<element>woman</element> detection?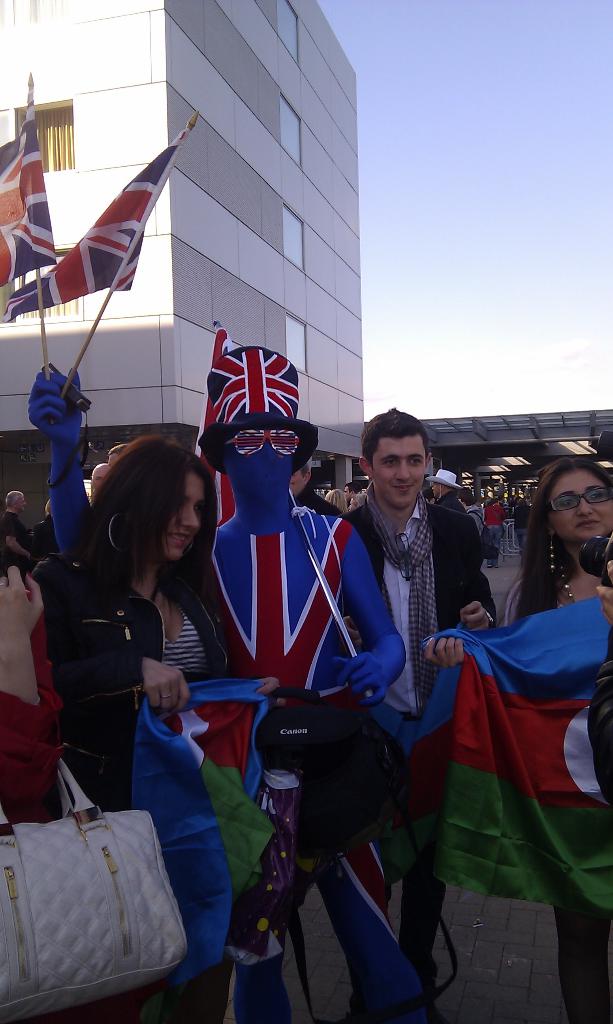
[x1=423, y1=457, x2=612, y2=1023]
